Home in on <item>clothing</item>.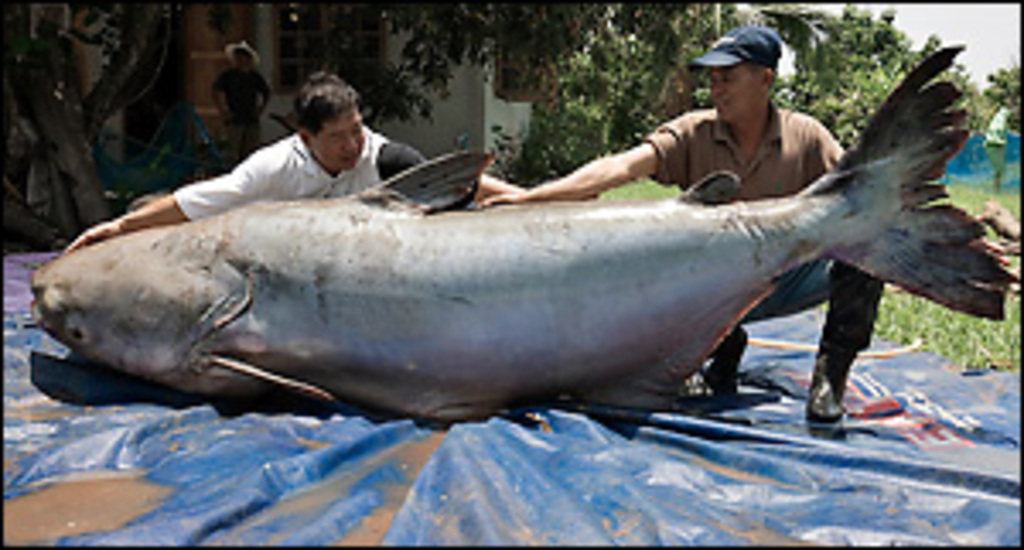
Homed in at locate(638, 99, 898, 352).
